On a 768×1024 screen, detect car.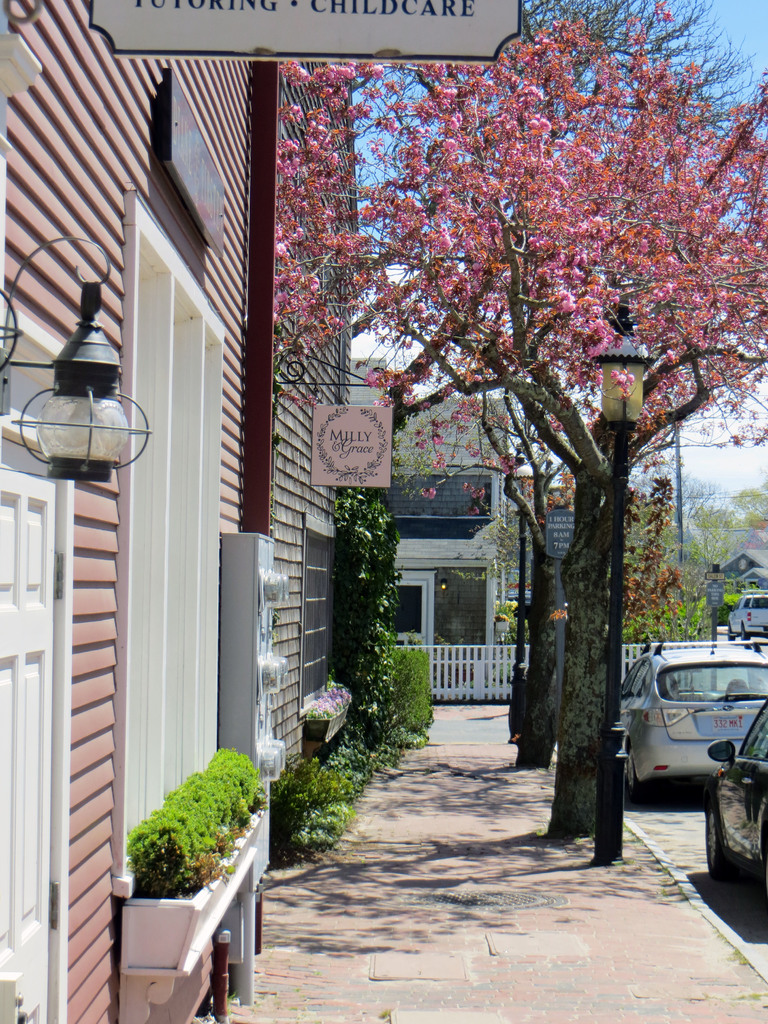
box=[703, 703, 766, 899].
